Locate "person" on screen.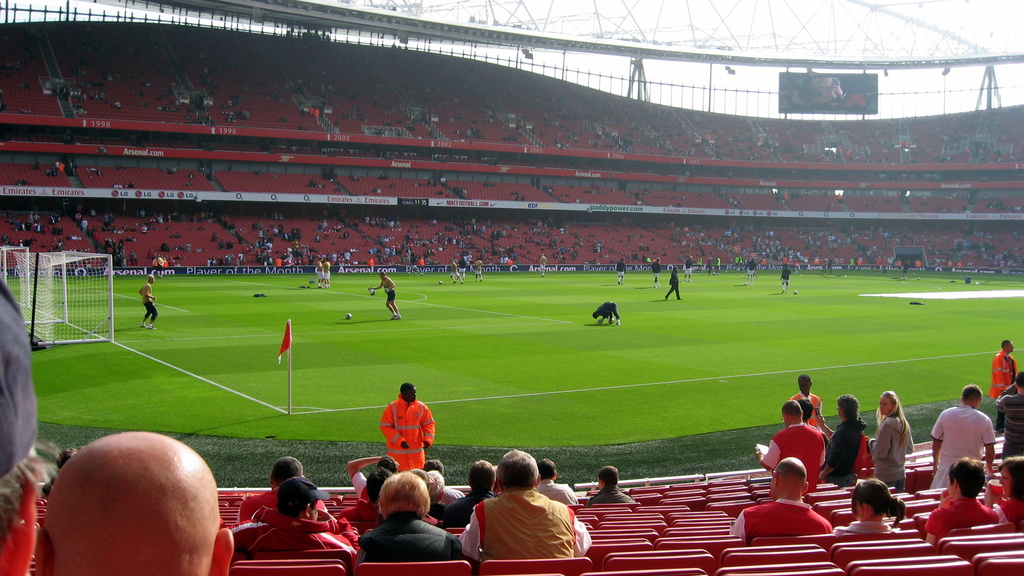
On screen at 140:268:160:335.
